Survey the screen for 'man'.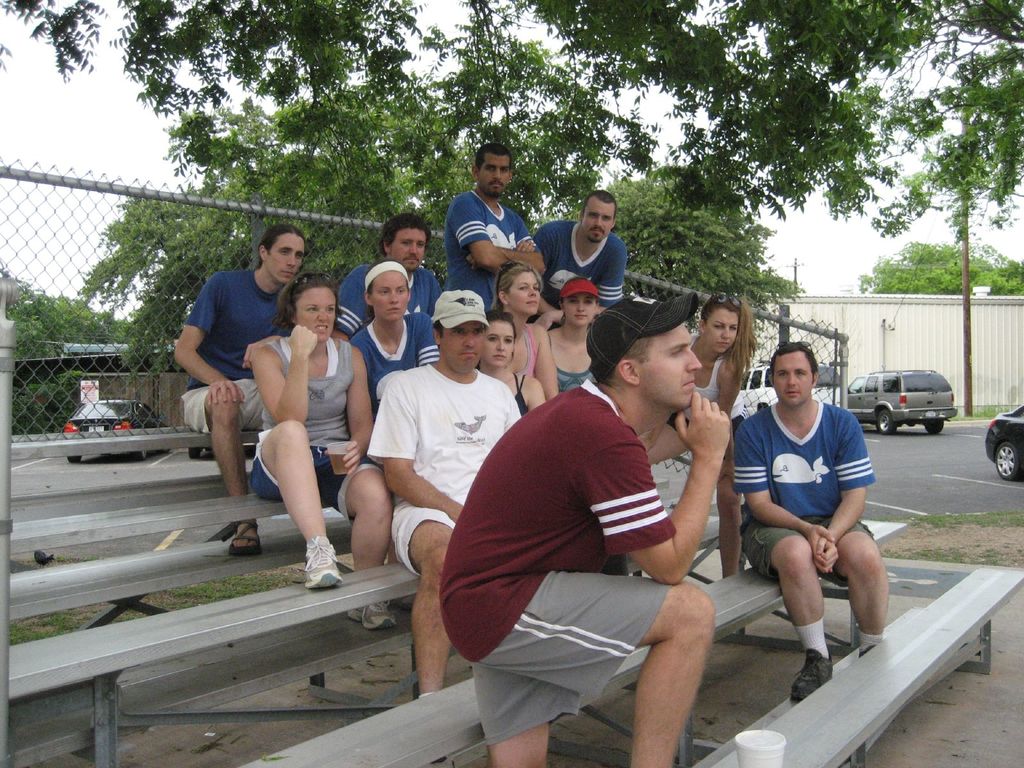
Survey found: x1=535 y1=191 x2=627 y2=307.
